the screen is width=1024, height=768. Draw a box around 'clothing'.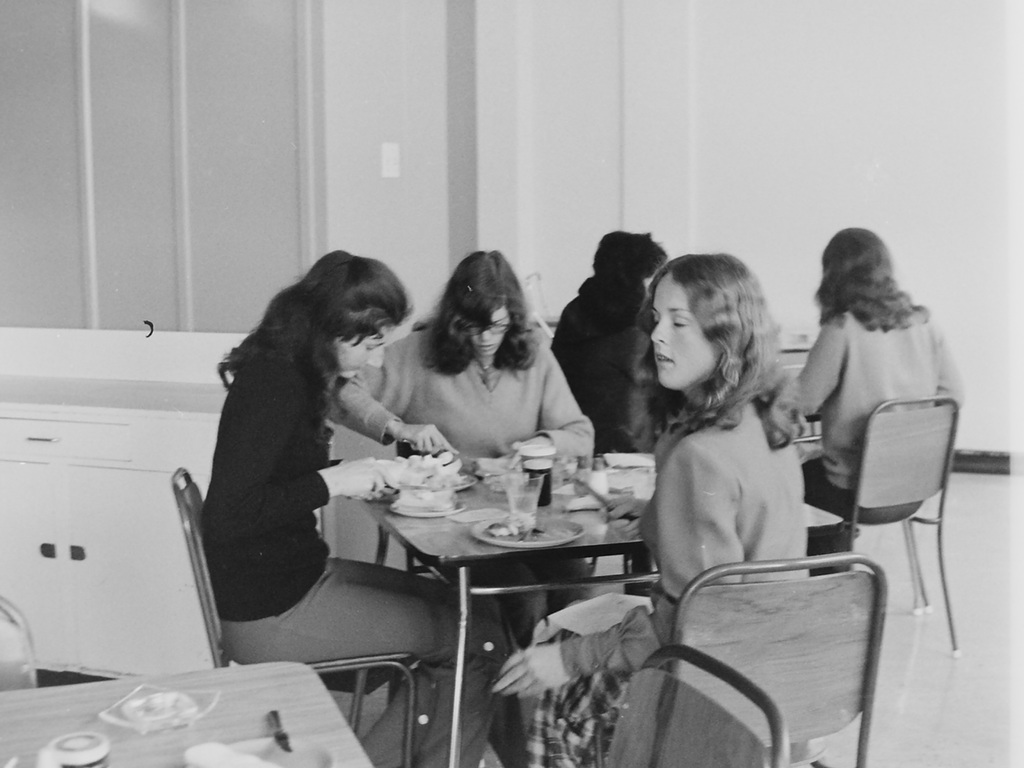
524/392/813/767.
